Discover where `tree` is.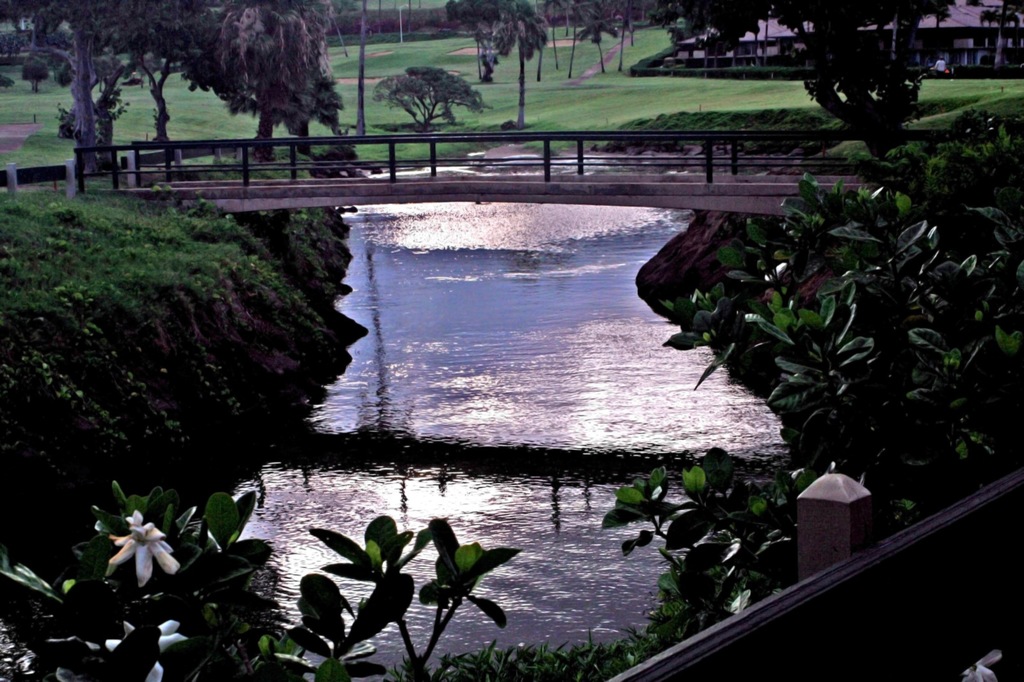
Discovered at l=372, t=67, r=488, b=129.
